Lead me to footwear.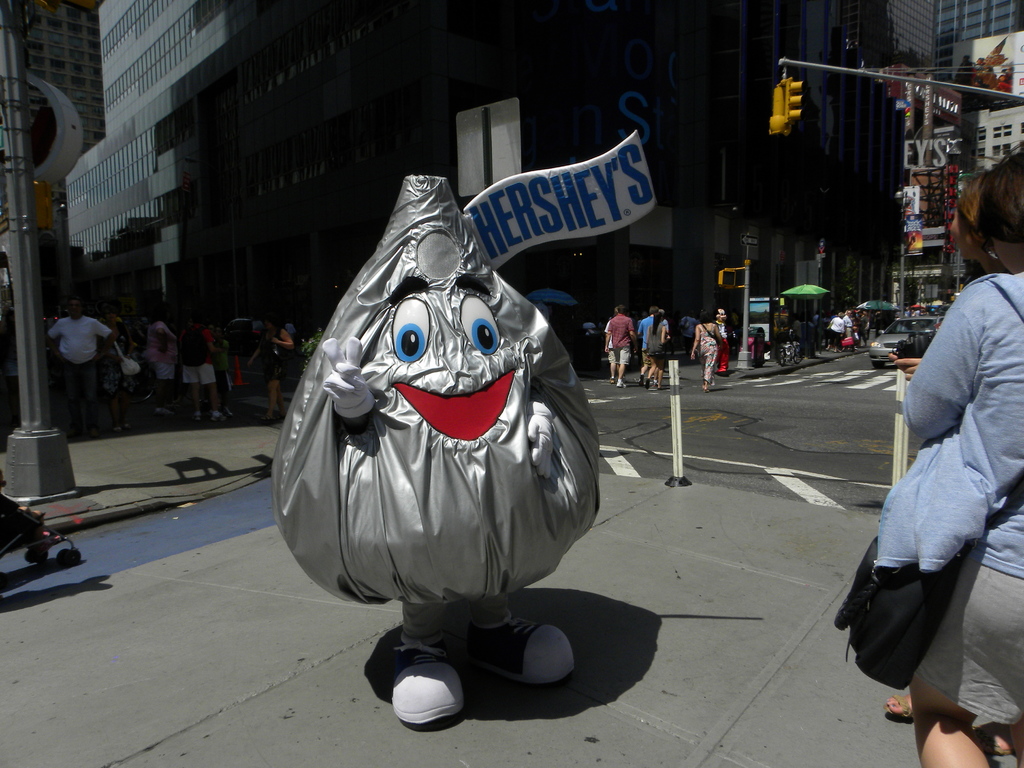
Lead to rect(273, 410, 286, 415).
